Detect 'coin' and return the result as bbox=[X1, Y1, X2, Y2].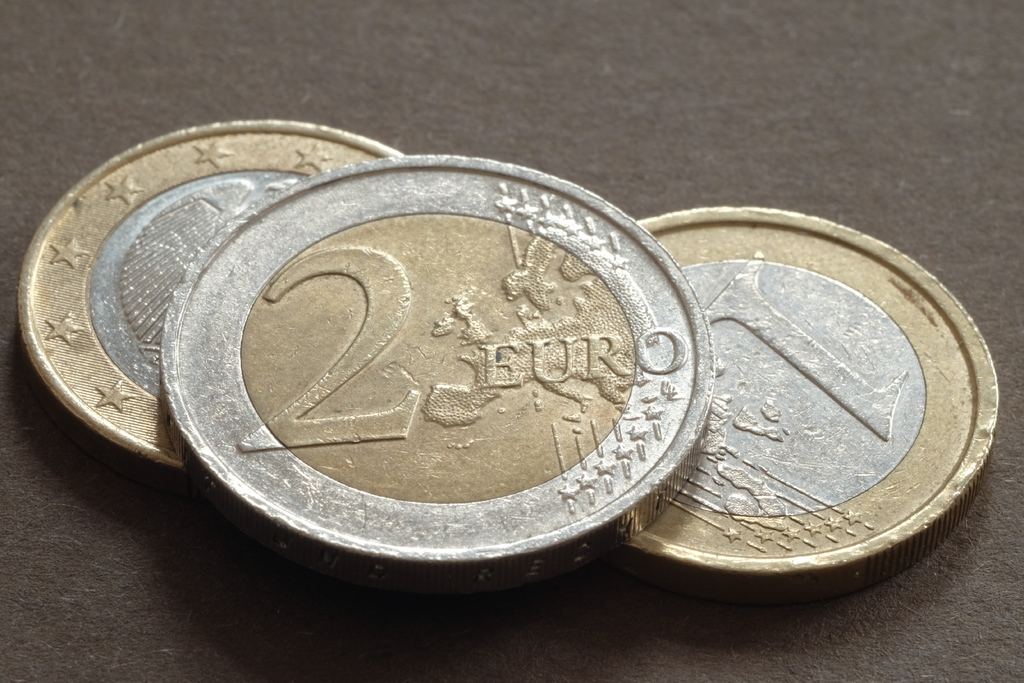
bbox=[18, 117, 400, 469].
